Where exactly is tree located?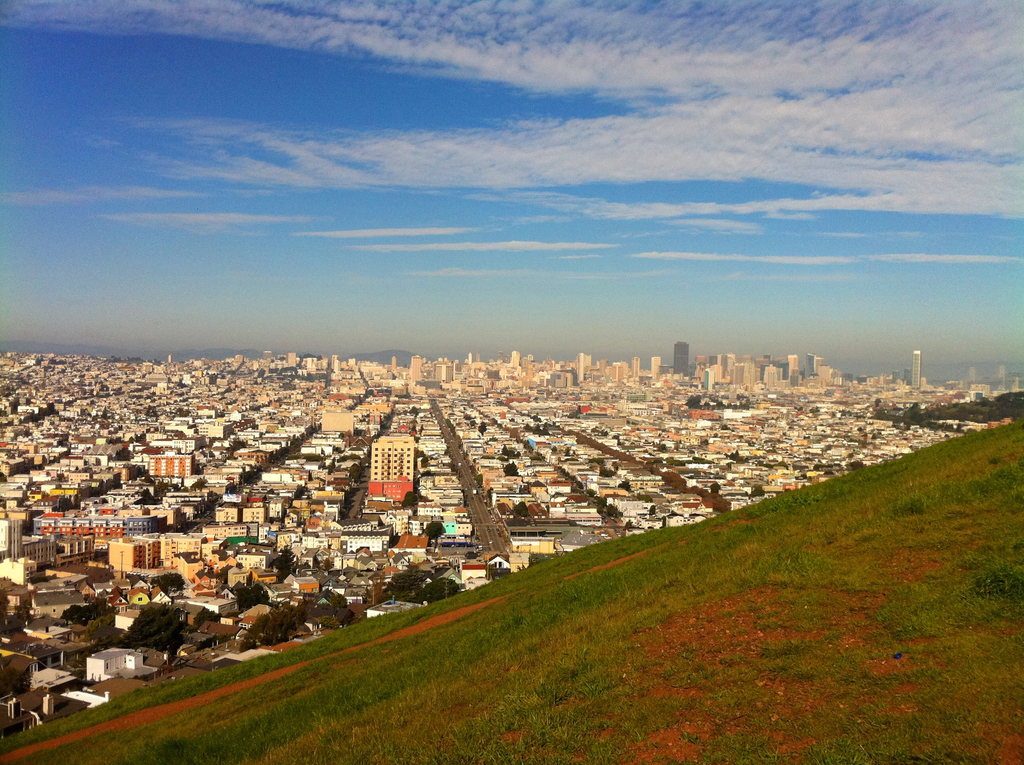
Its bounding box is 378,570,460,604.
